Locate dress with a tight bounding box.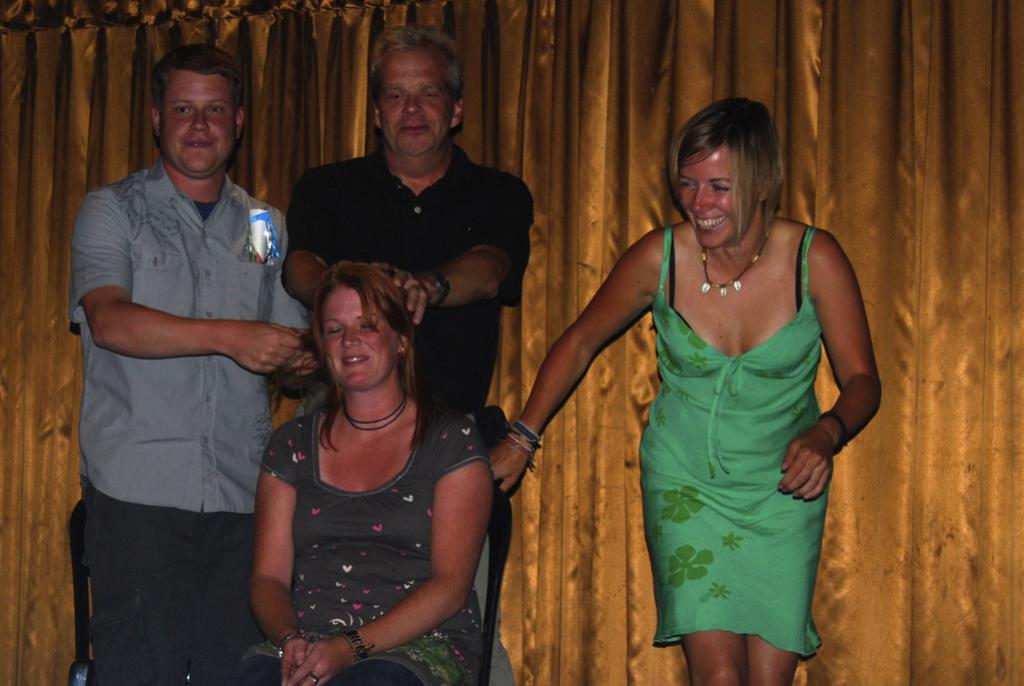
611/140/847/647.
